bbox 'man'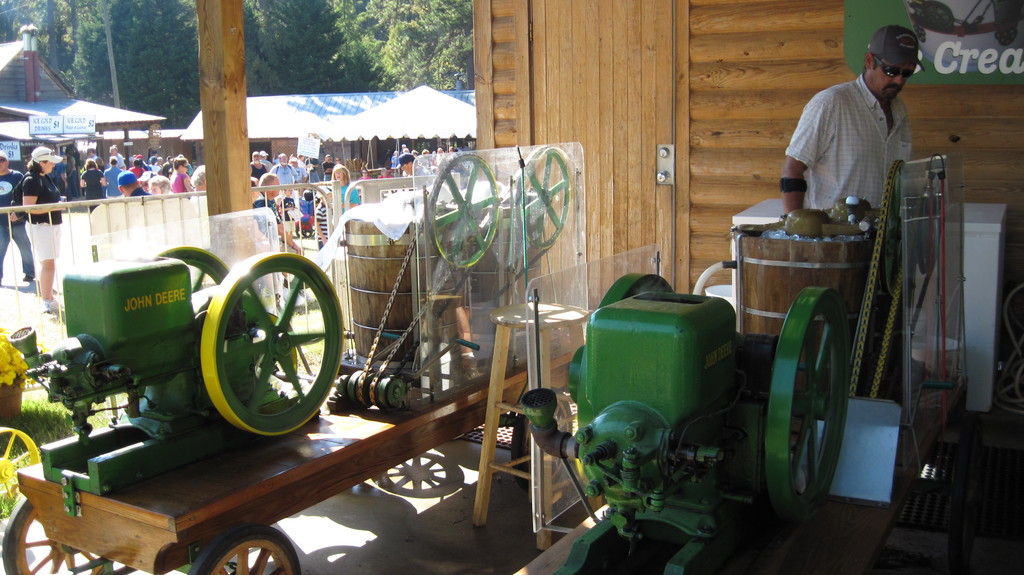
{"left": 390, "top": 151, "right": 433, "bottom": 191}
